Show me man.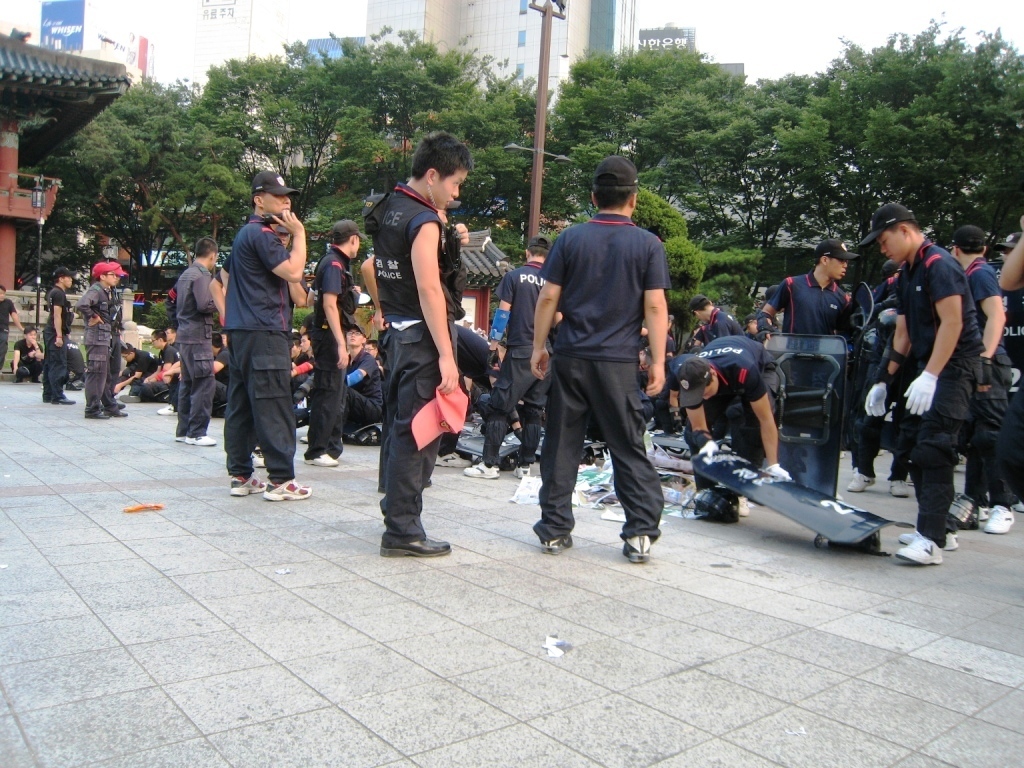
man is here: <region>35, 265, 75, 416</region>.
